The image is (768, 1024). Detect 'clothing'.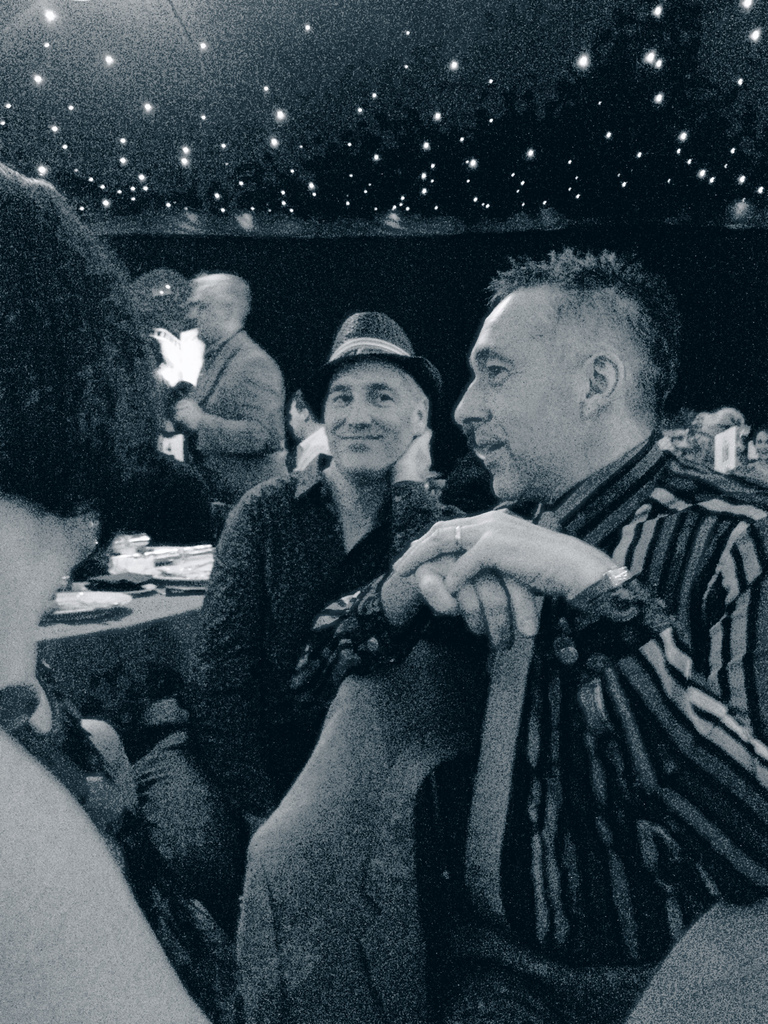
Detection: x1=135 y1=456 x2=452 y2=906.
